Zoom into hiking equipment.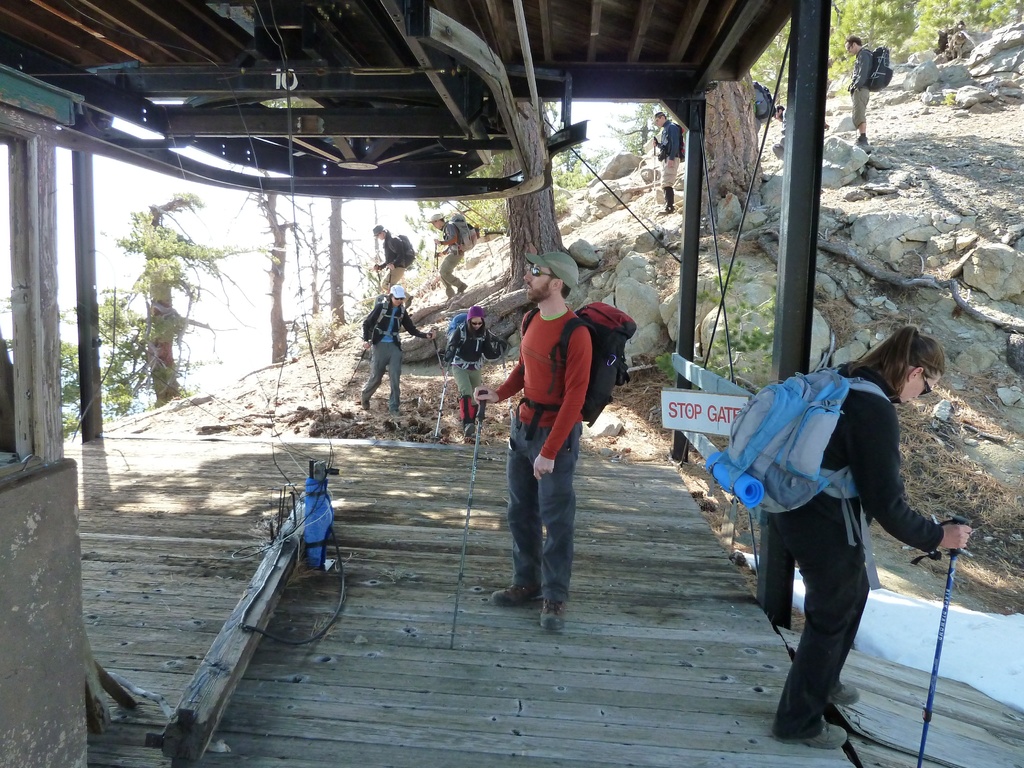
Zoom target: [755,77,776,129].
